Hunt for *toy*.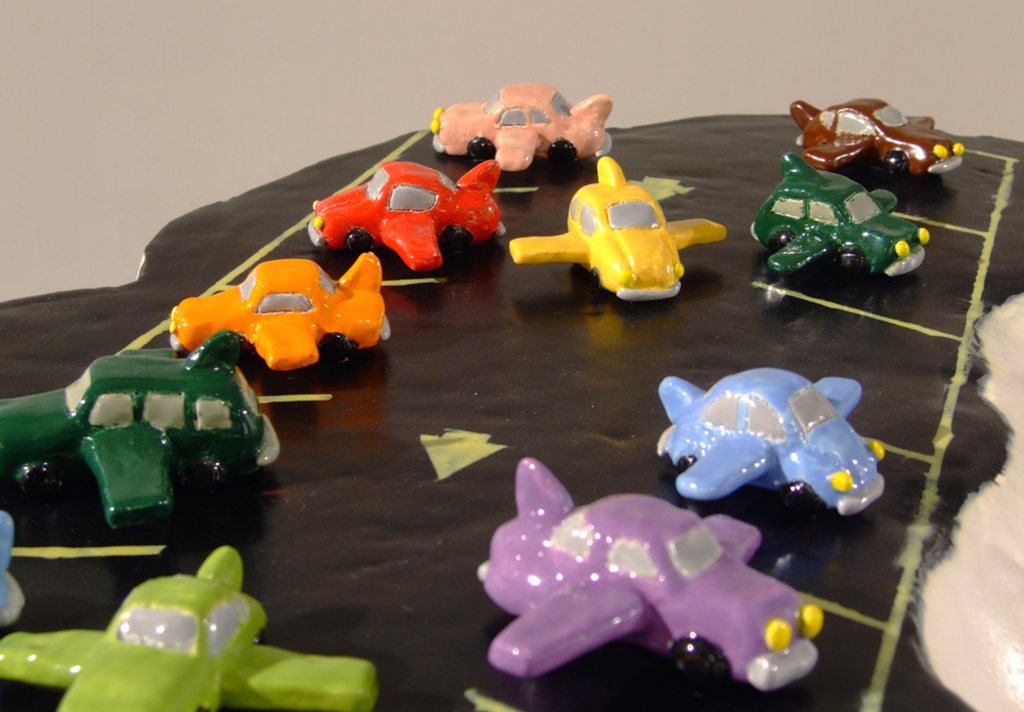
Hunted down at select_region(431, 75, 614, 173).
